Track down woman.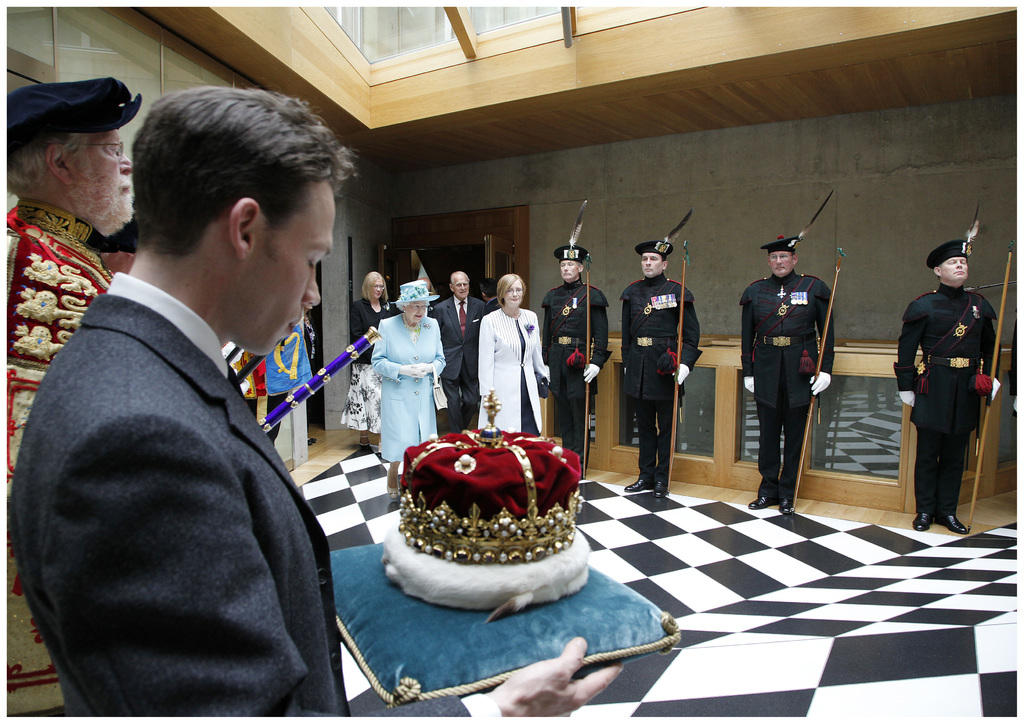
Tracked to 374/280/444/495.
